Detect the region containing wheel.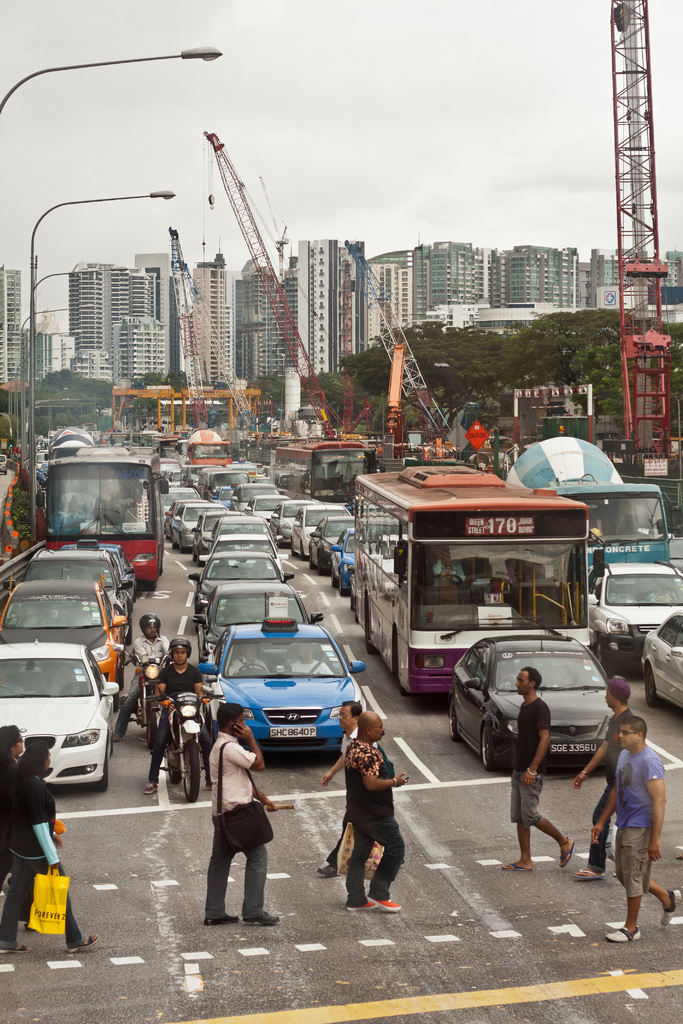
<region>360, 606, 376, 652</region>.
